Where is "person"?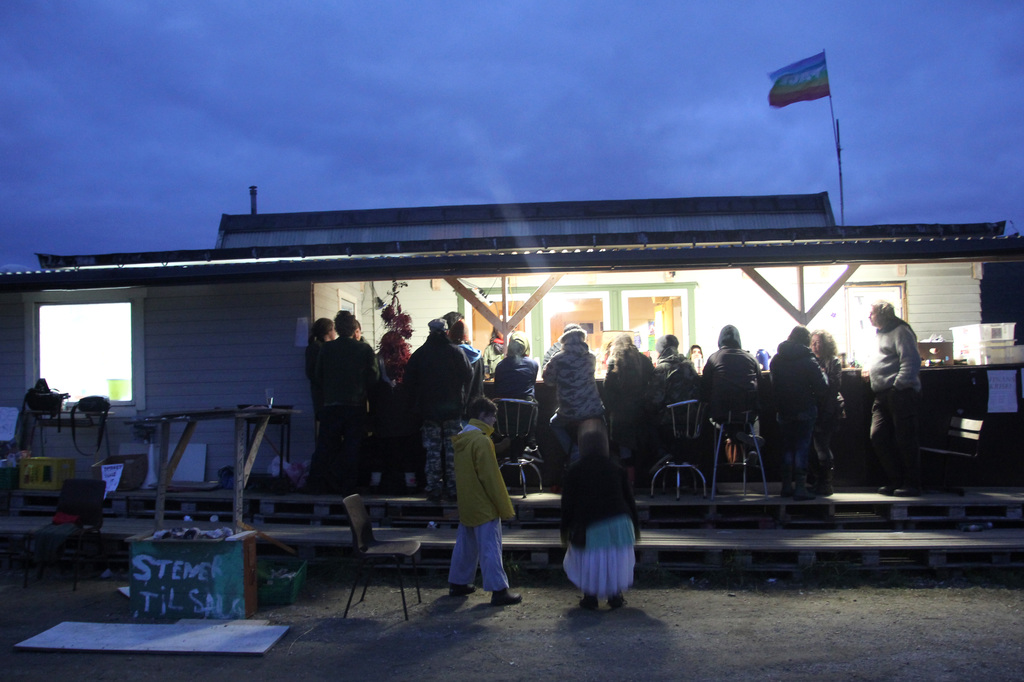
562,421,641,614.
